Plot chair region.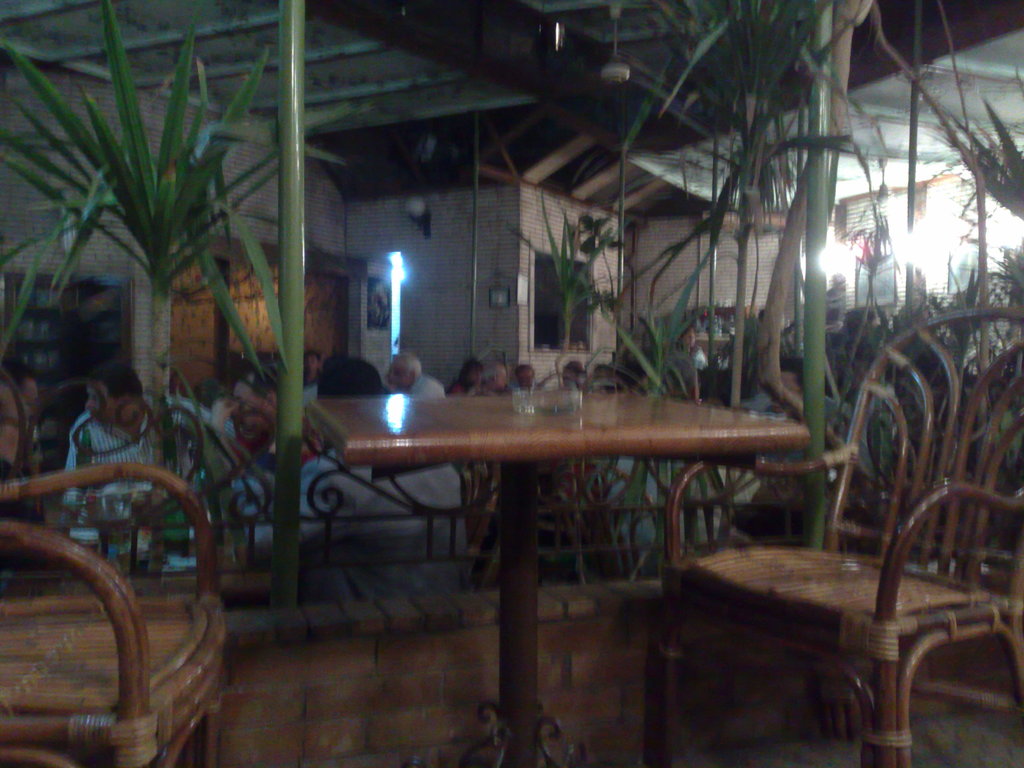
Plotted at {"left": 645, "top": 307, "right": 1023, "bottom": 767}.
